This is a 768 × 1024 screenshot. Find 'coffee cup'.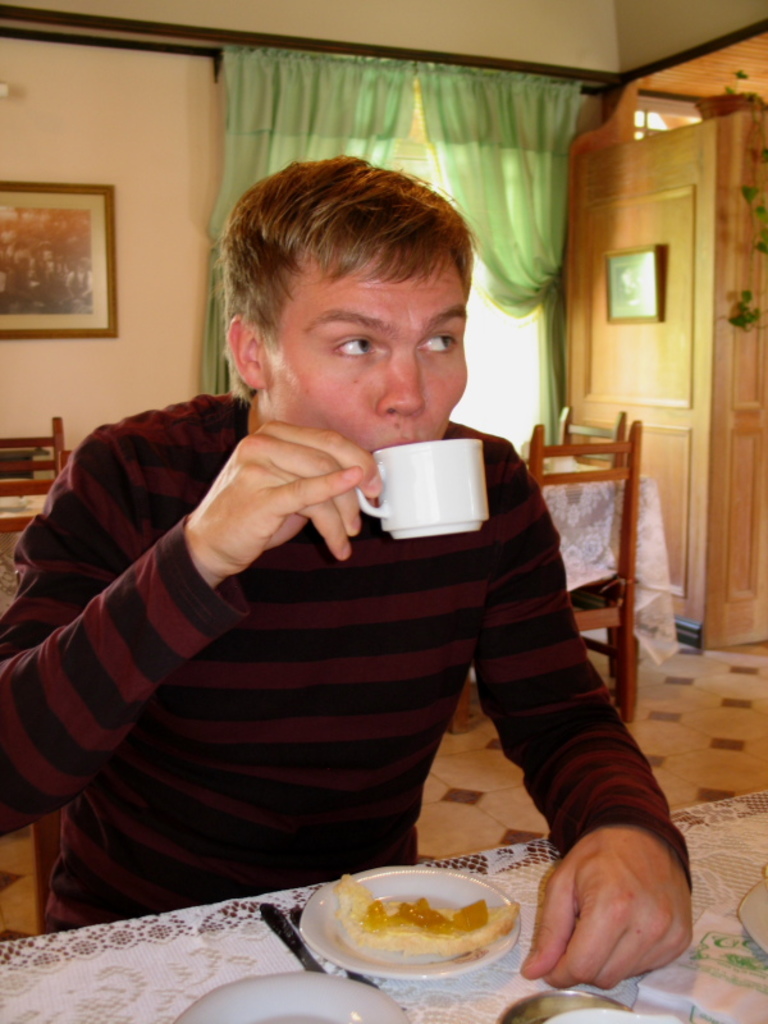
Bounding box: 355, 439, 490, 541.
